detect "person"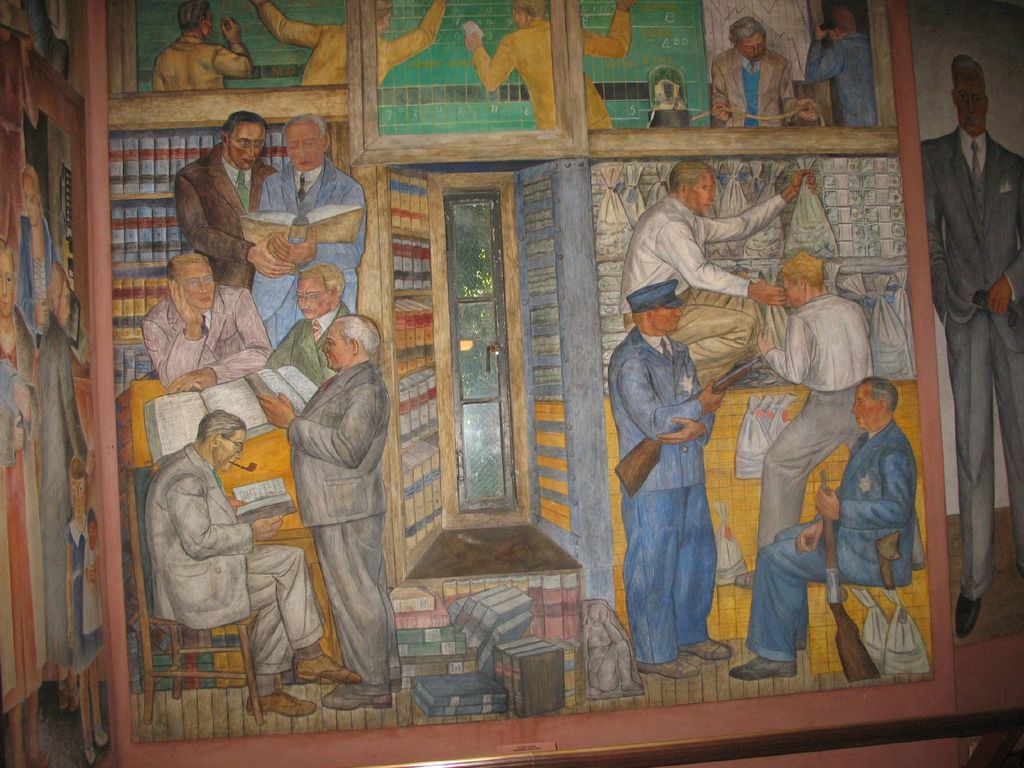
<bbox>707, 15, 815, 127</bbox>
